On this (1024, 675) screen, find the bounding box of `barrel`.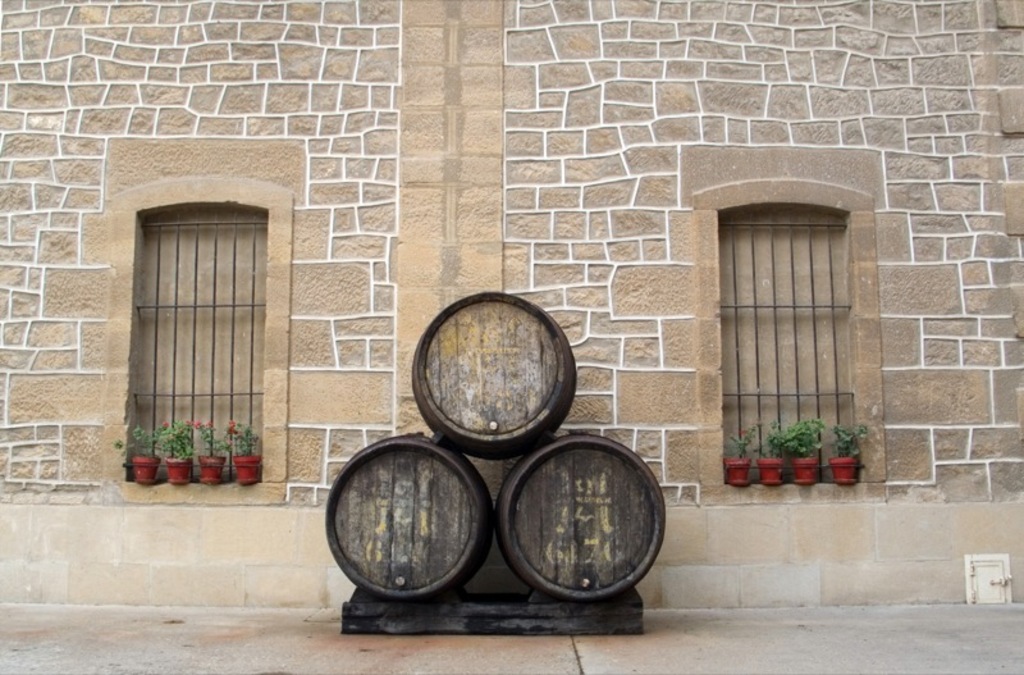
Bounding box: bbox(319, 437, 502, 601).
